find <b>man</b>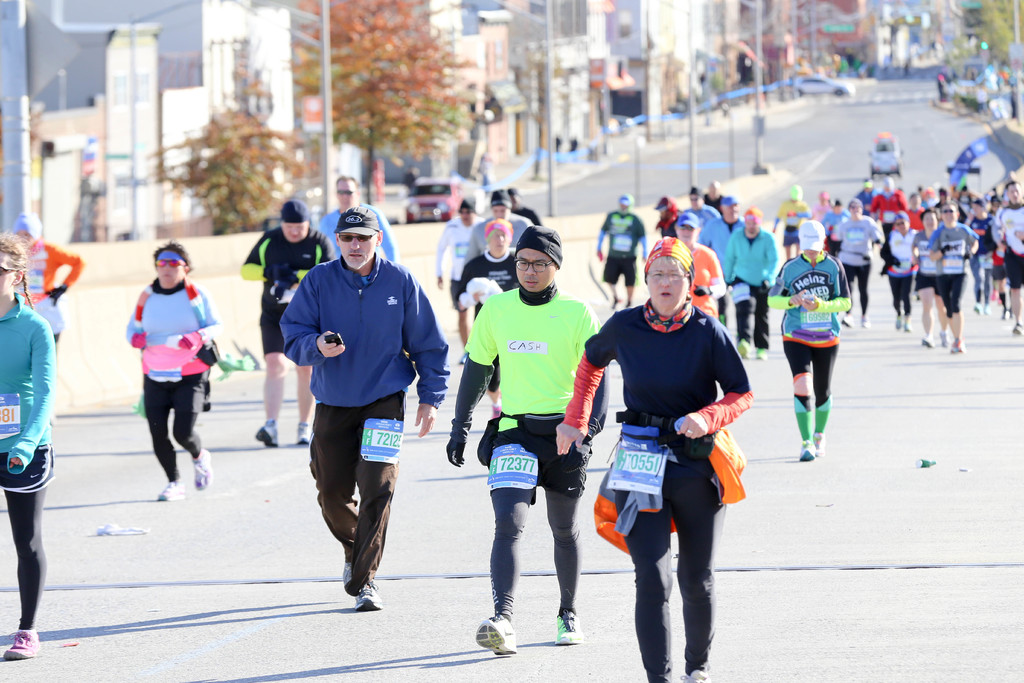
461, 186, 531, 269
